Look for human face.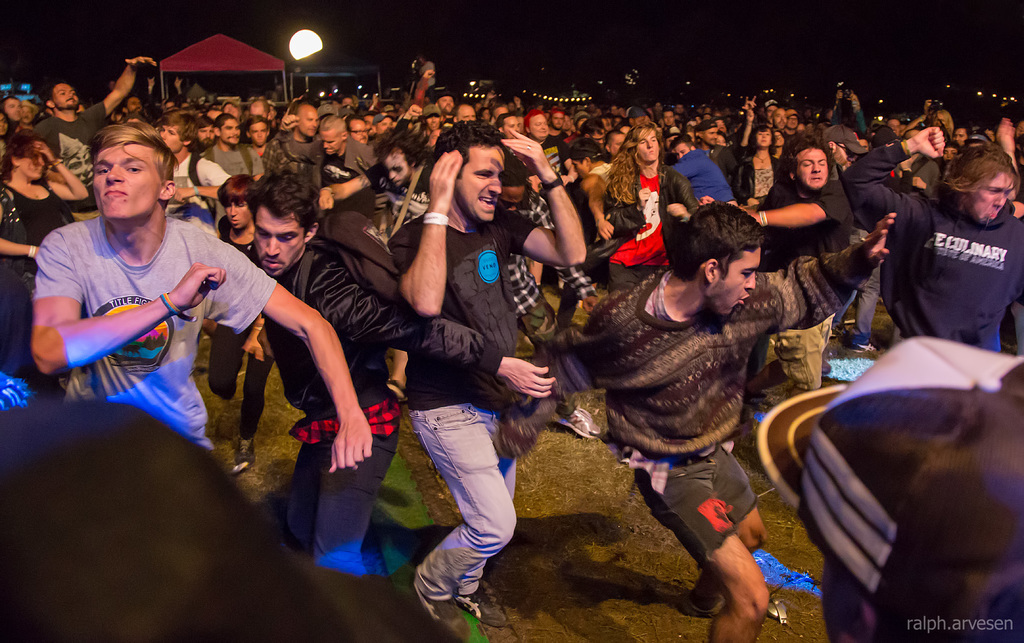
Found: locate(220, 194, 251, 230).
